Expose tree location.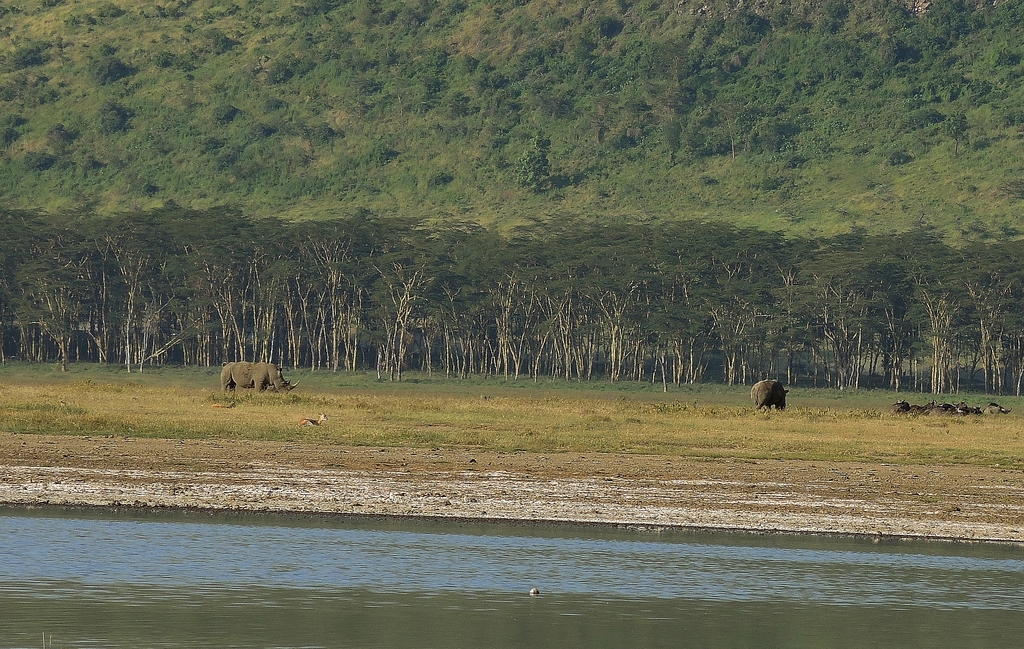
Exposed at l=636, t=304, r=685, b=375.
